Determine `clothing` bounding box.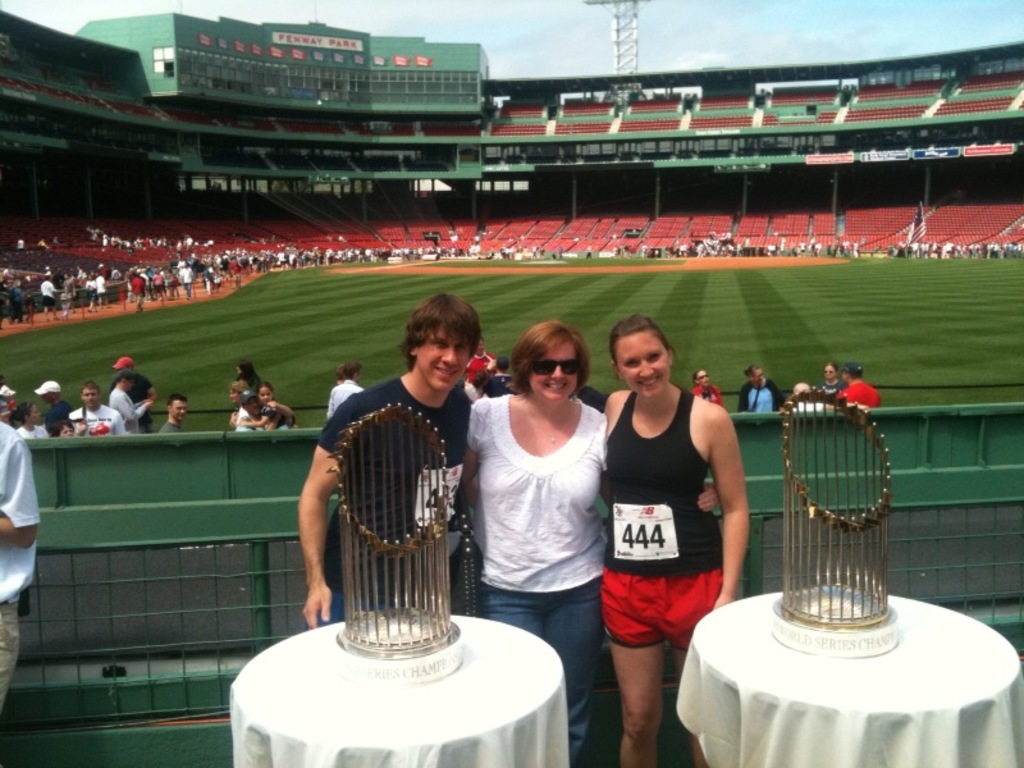
Determined: [690, 378, 724, 415].
